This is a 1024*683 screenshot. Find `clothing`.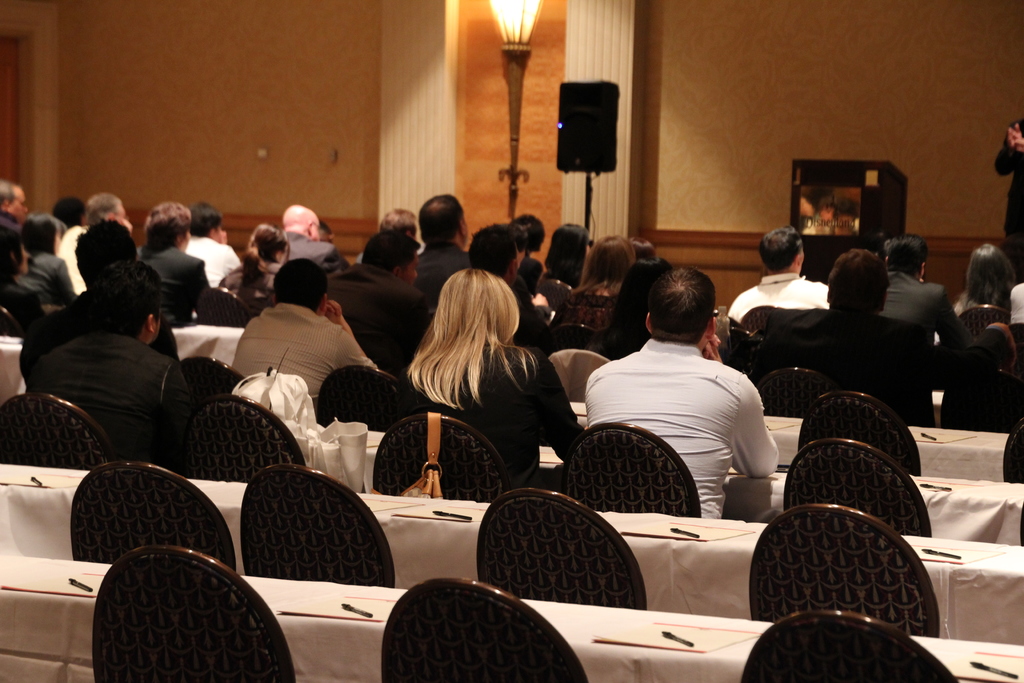
Bounding box: pyautogui.locateOnScreen(995, 124, 1023, 245).
